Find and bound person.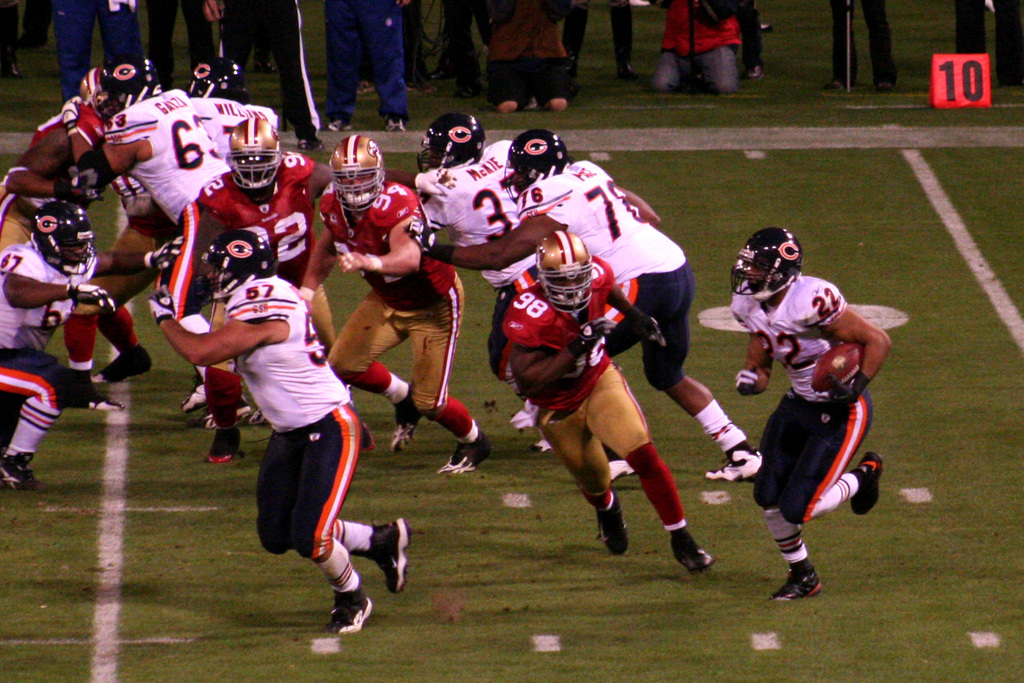
Bound: Rect(47, 0, 155, 103).
